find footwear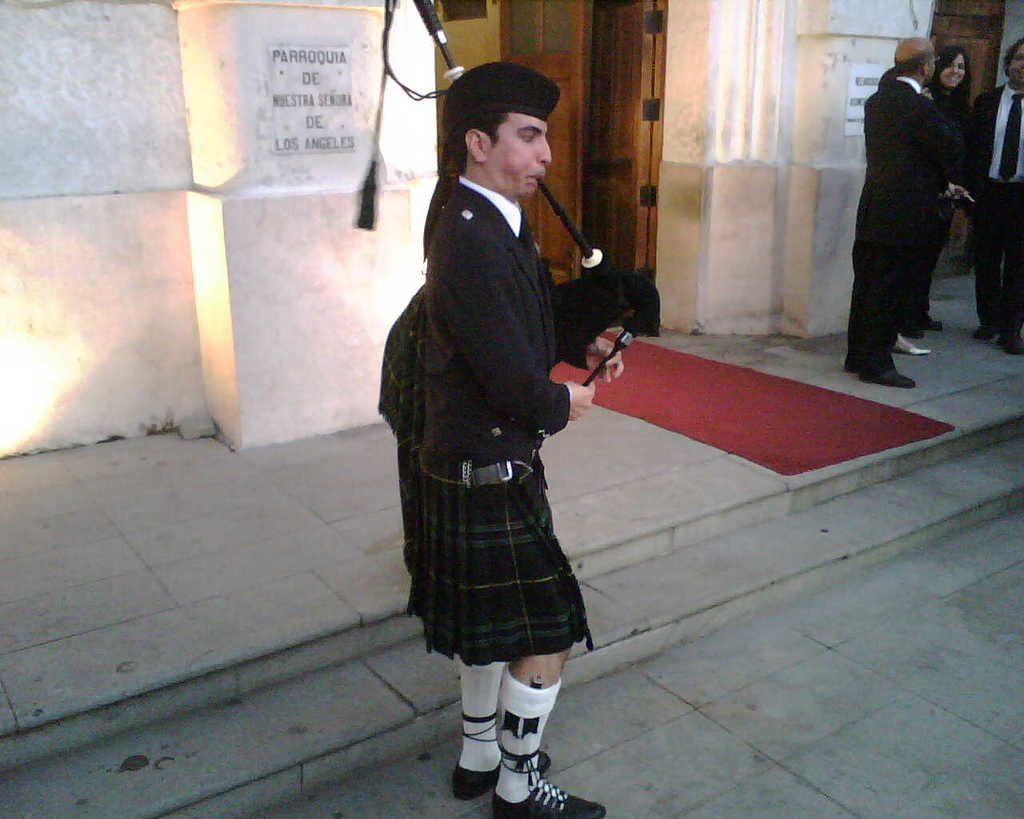
pyautogui.locateOnScreen(990, 330, 1023, 360)
